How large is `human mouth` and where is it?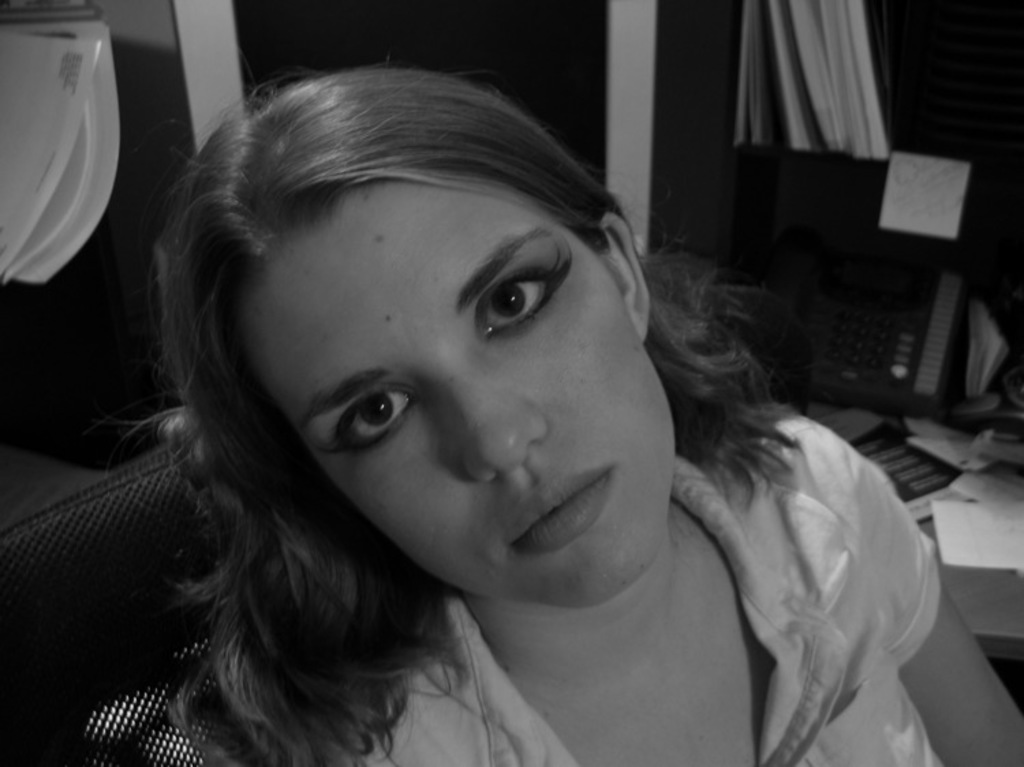
Bounding box: detection(517, 468, 614, 554).
